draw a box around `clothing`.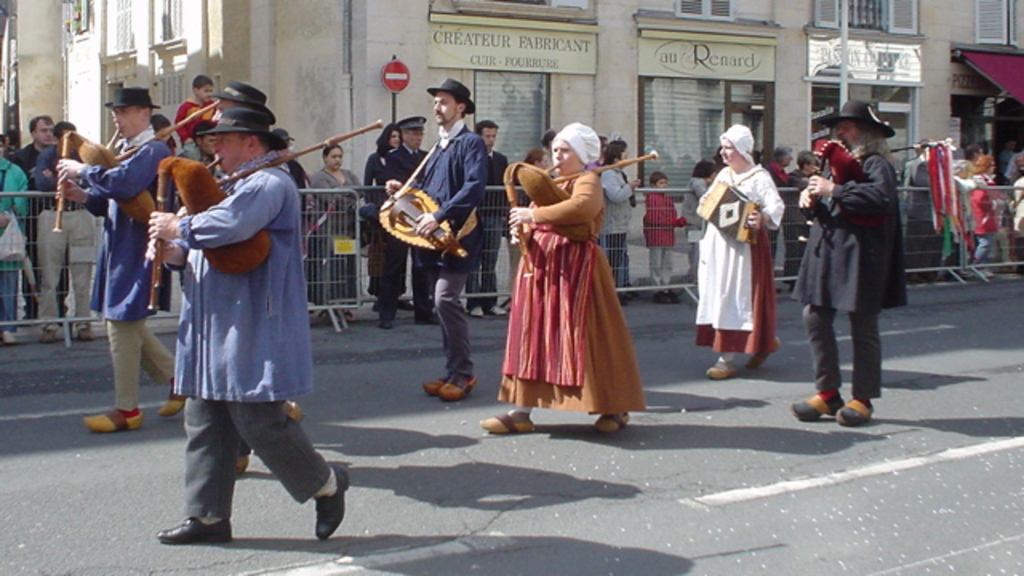
rect(30, 213, 94, 322).
